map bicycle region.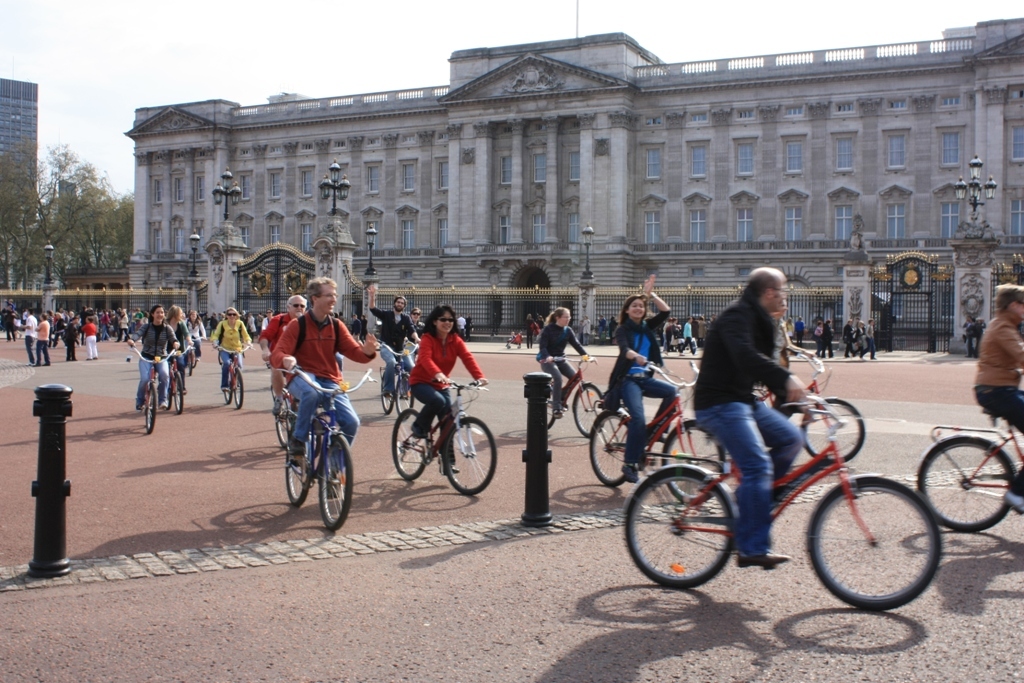
Mapped to (x1=755, y1=349, x2=866, y2=463).
